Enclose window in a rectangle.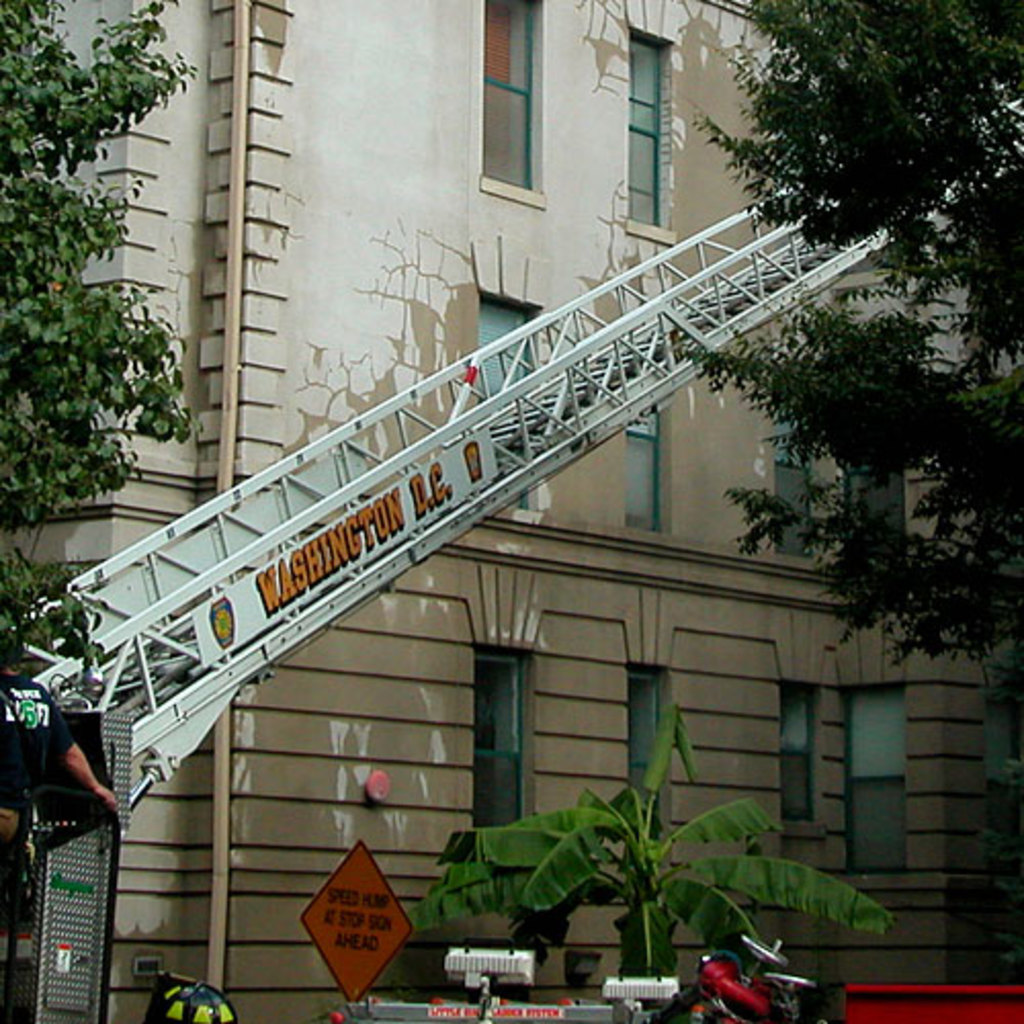
bbox=(627, 391, 664, 524).
